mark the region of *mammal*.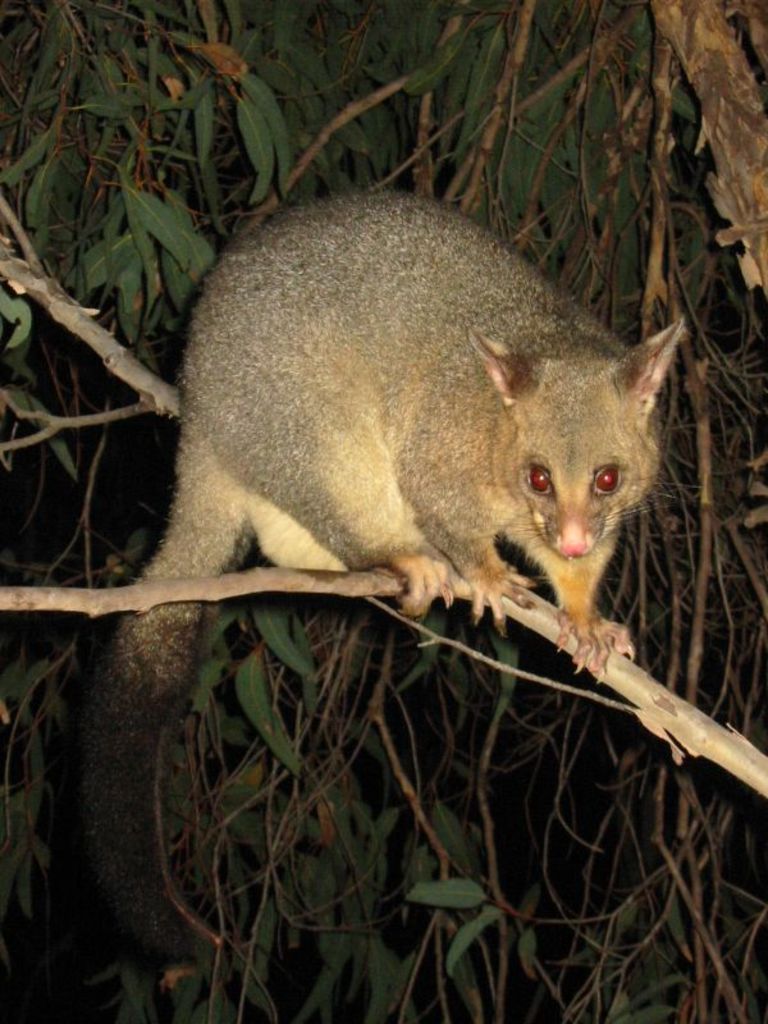
Region: x1=82 y1=189 x2=632 y2=948.
